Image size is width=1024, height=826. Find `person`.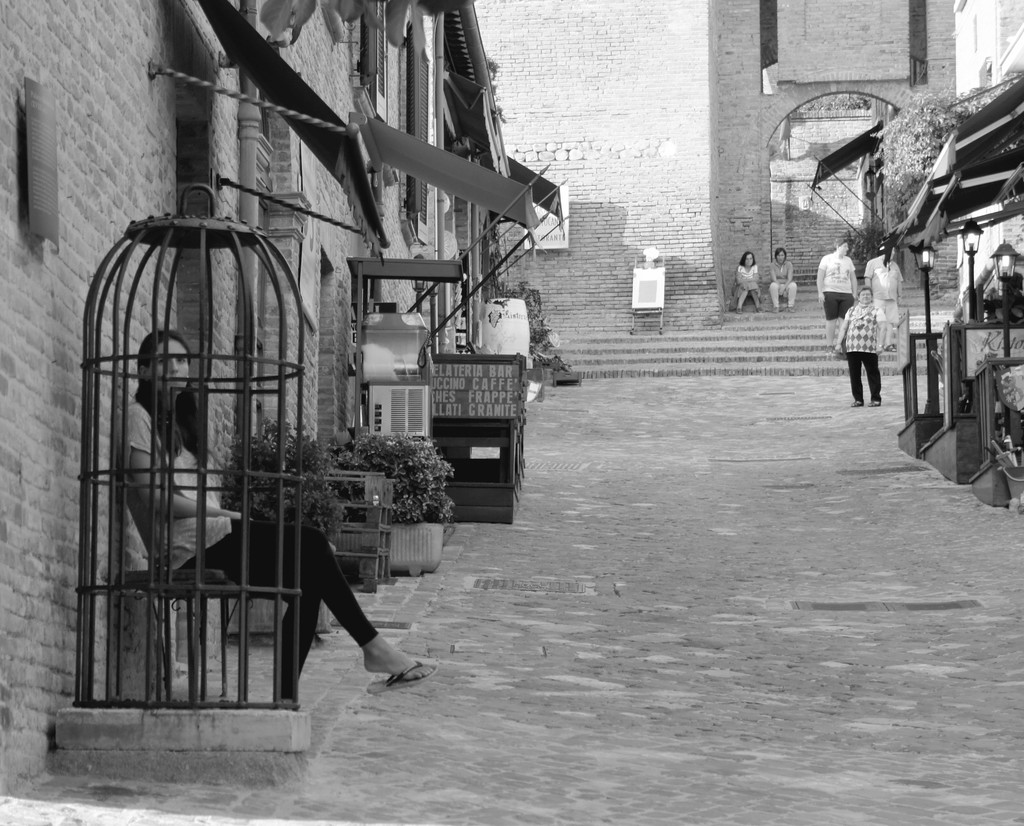
BBox(836, 285, 893, 403).
